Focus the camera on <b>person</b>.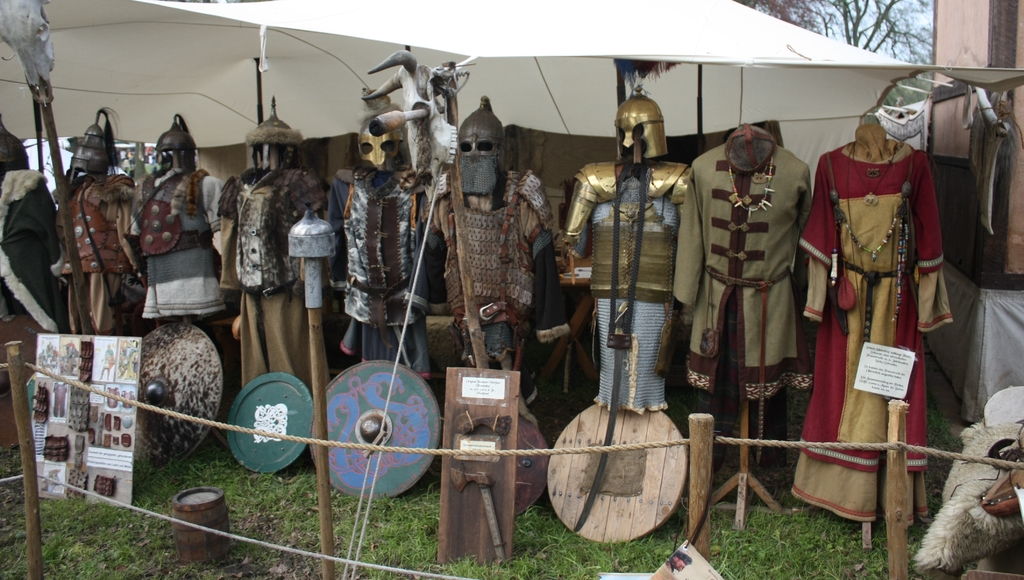
Focus region: box(214, 94, 325, 387).
